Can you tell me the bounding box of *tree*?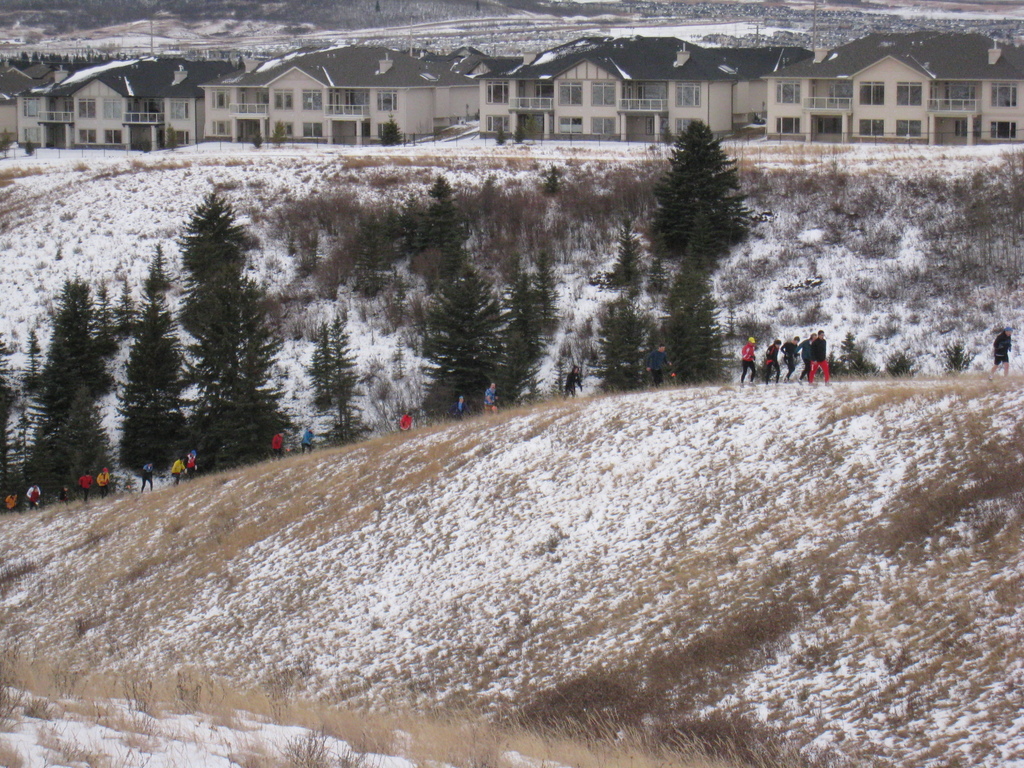
(412,168,464,259).
